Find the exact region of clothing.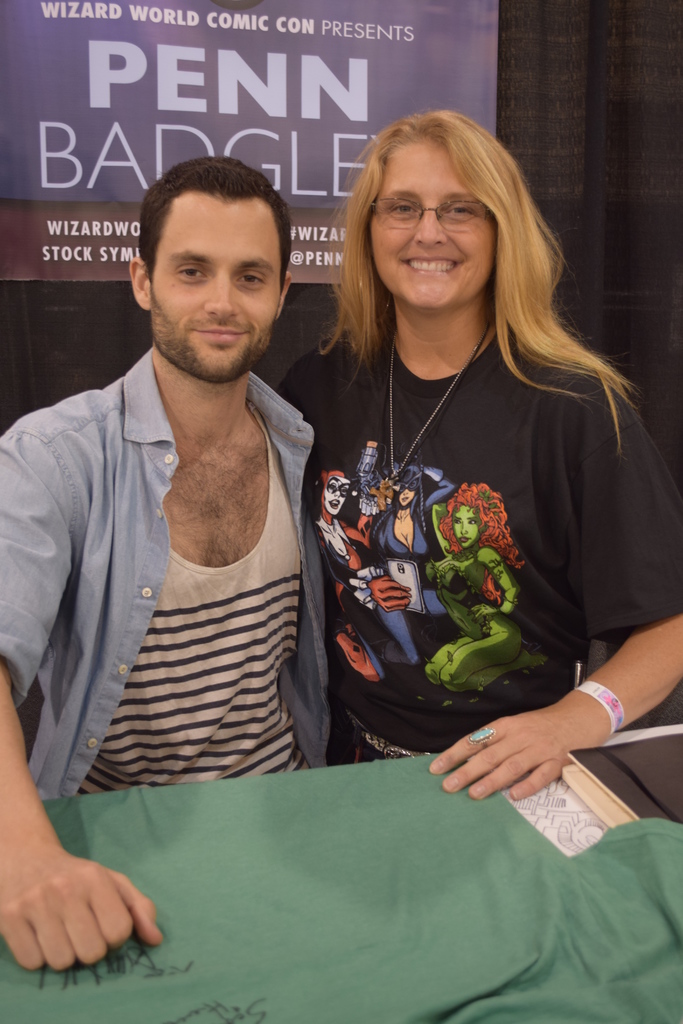
Exact region: box(0, 348, 372, 803).
